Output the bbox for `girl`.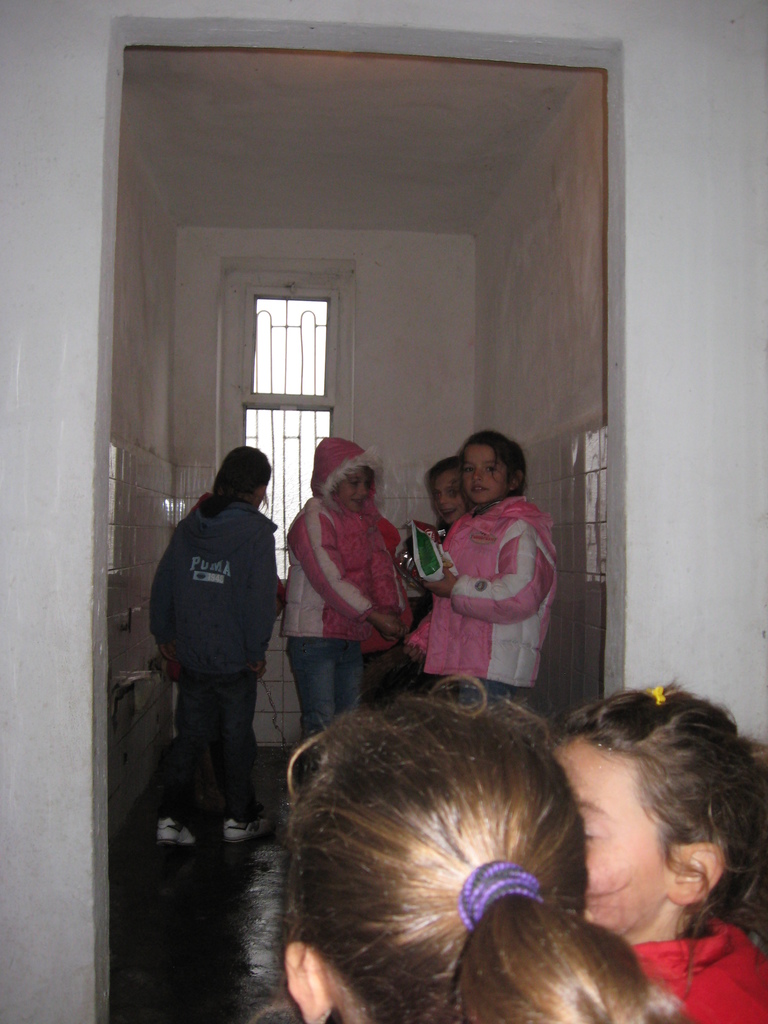
[422,455,484,534].
